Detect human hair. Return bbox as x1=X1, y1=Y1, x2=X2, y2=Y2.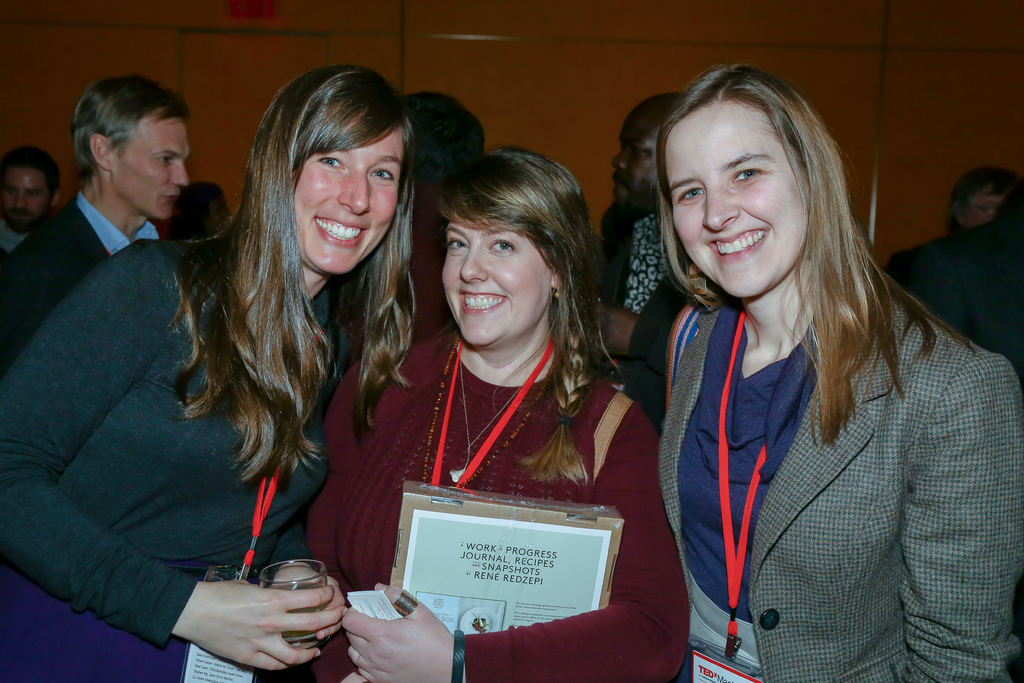
x1=72, y1=75, x2=190, y2=188.
